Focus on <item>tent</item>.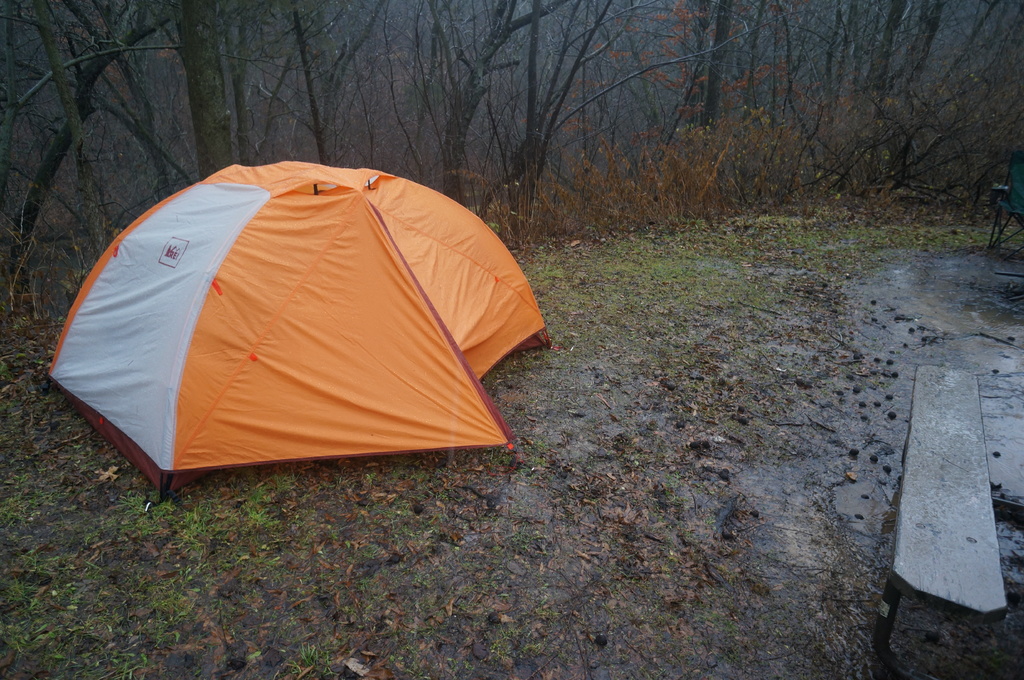
Focused at (left=50, top=164, right=554, bottom=504).
